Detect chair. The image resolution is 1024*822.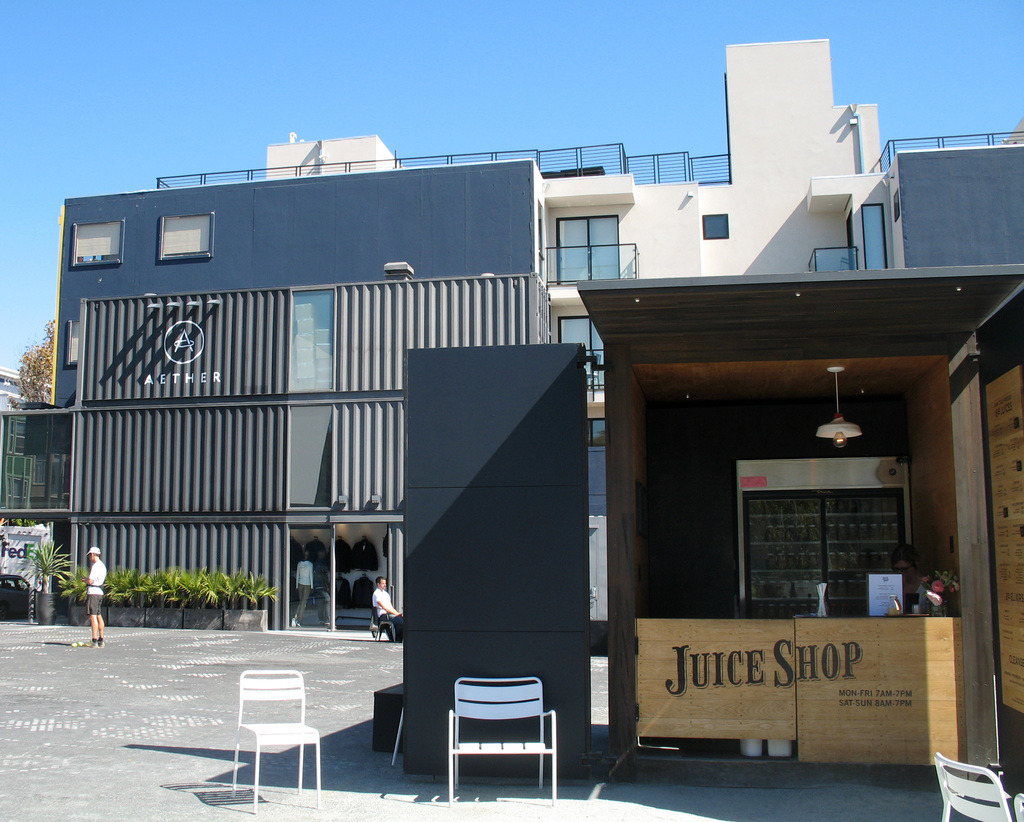
left=445, top=665, right=570, bottom=799.
